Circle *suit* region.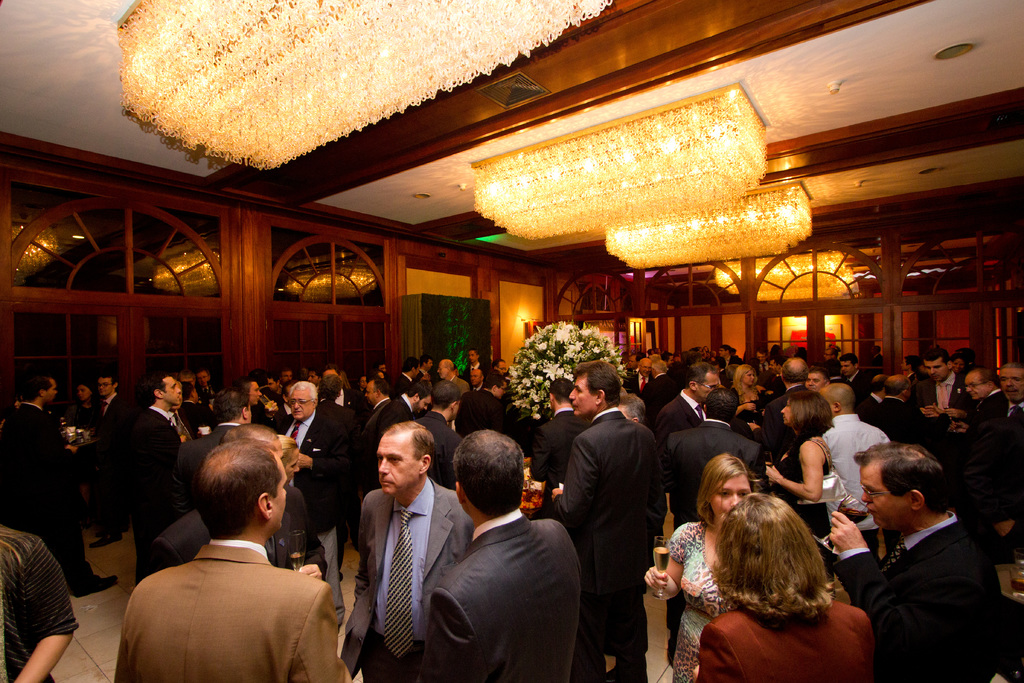
Region: bbox(279, 407, 360, 624).
